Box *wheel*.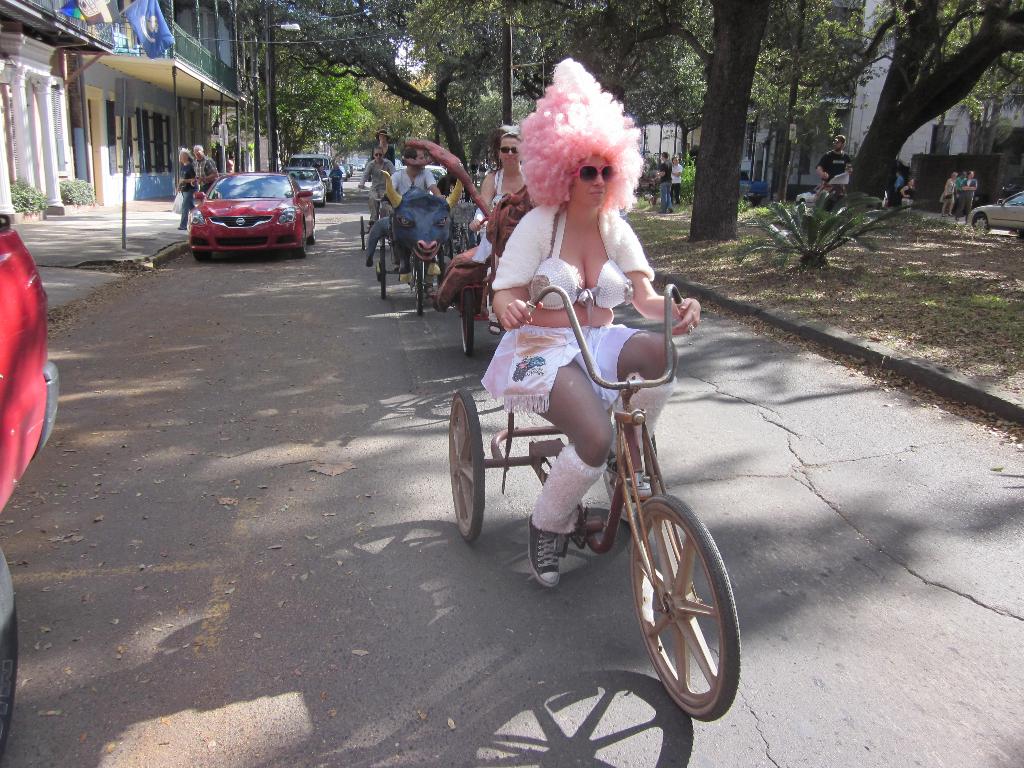
rect(450, 284, 477, 362).
